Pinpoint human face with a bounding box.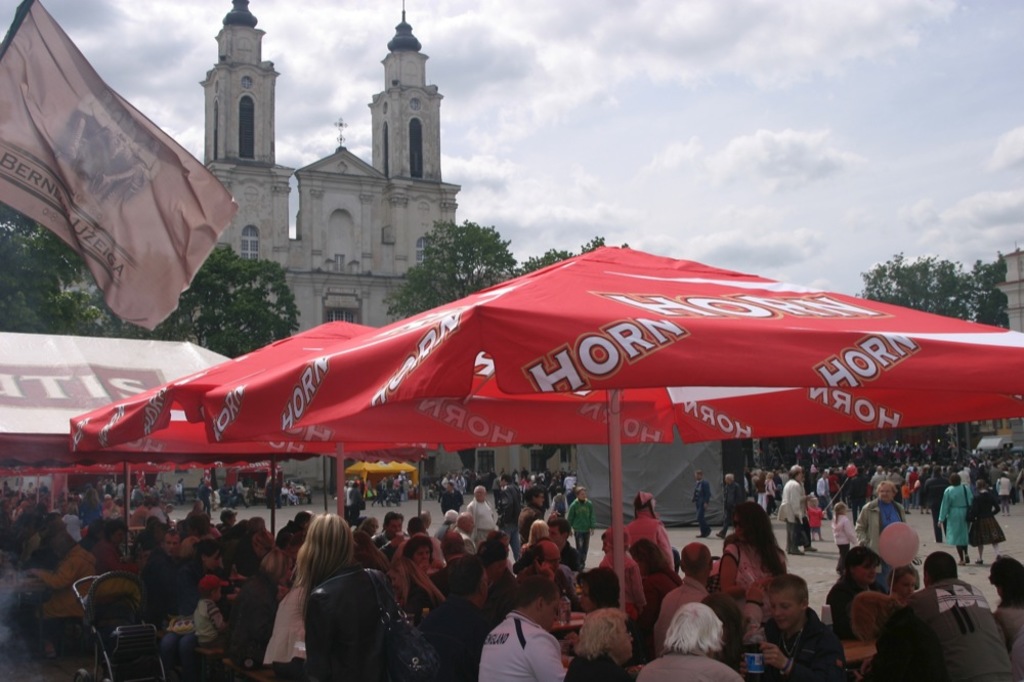
(385, 519, 403, 536).
